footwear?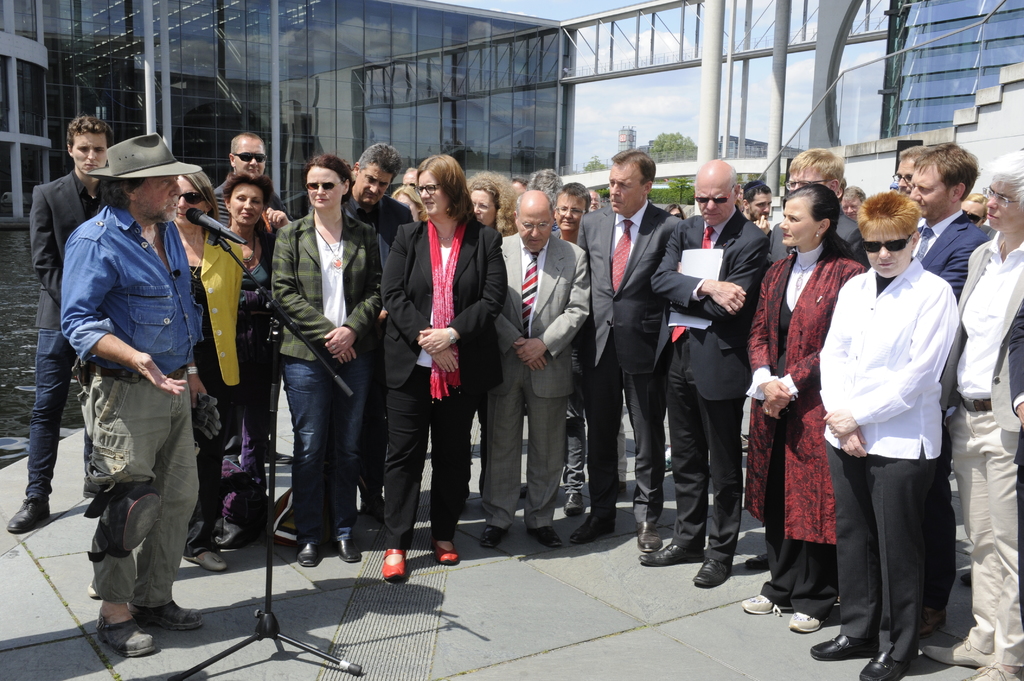
[962,664,1023,680]
